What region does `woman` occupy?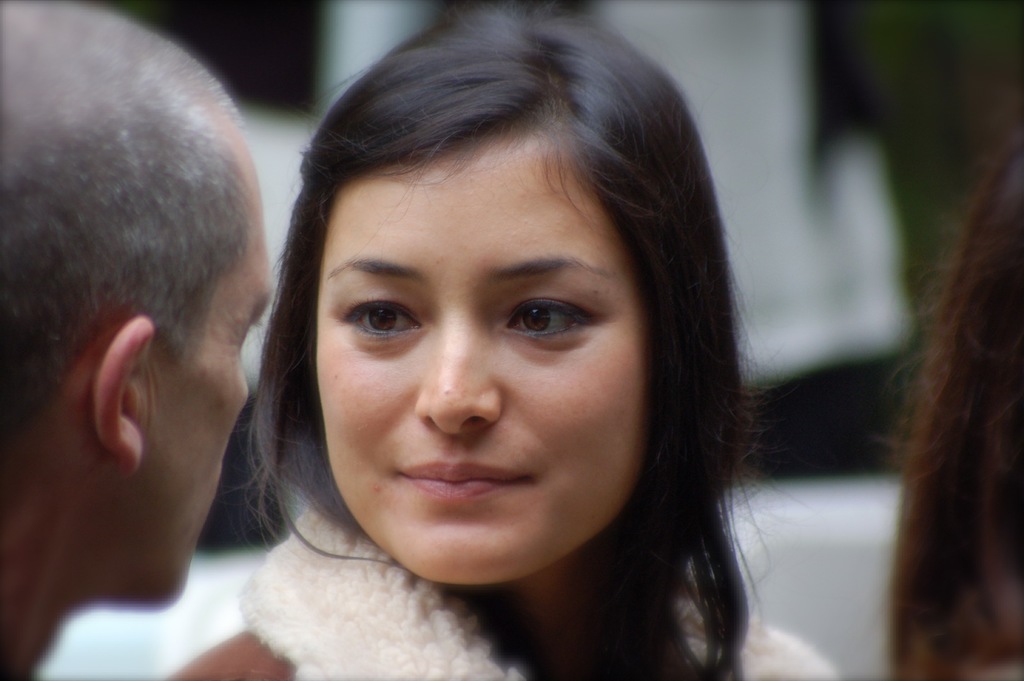
box=[157, 44, 840, 669].
